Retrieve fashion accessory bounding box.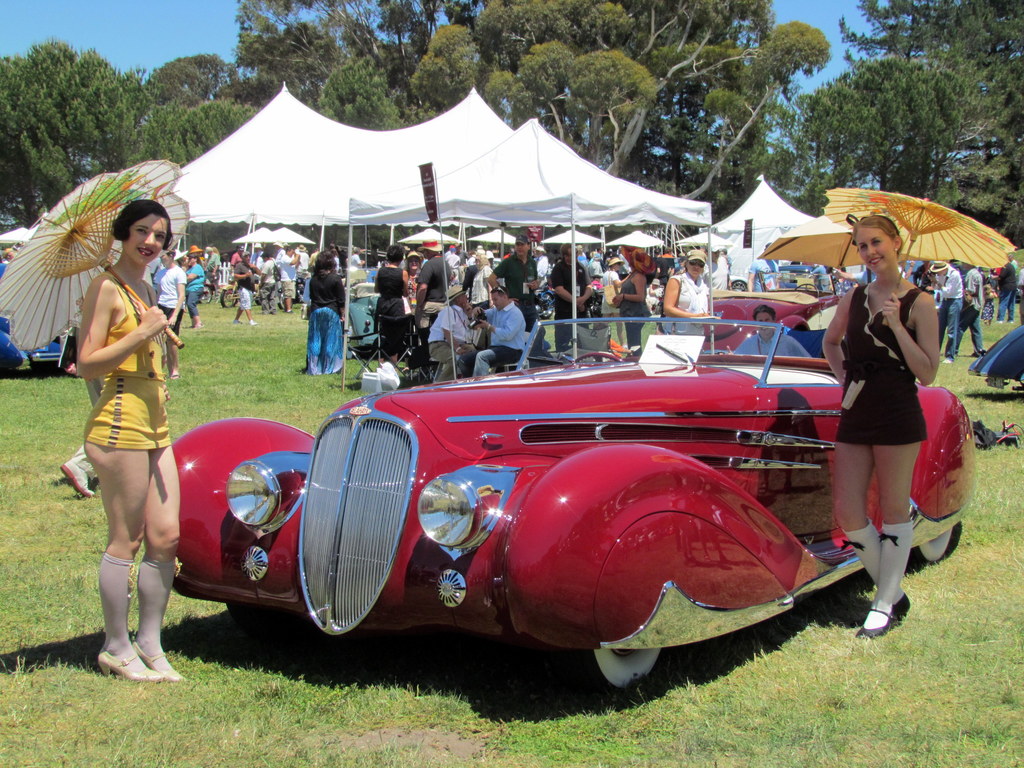
Bounding box: 132,642,189,683.
